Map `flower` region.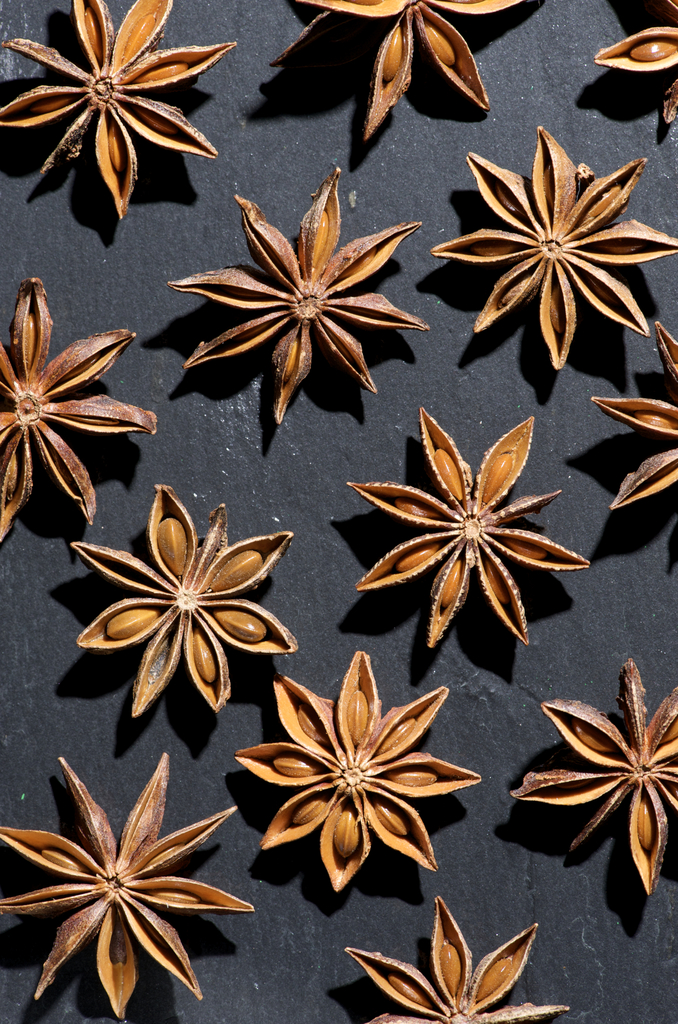
Mapped to rect(430, 127, 677, 373).
